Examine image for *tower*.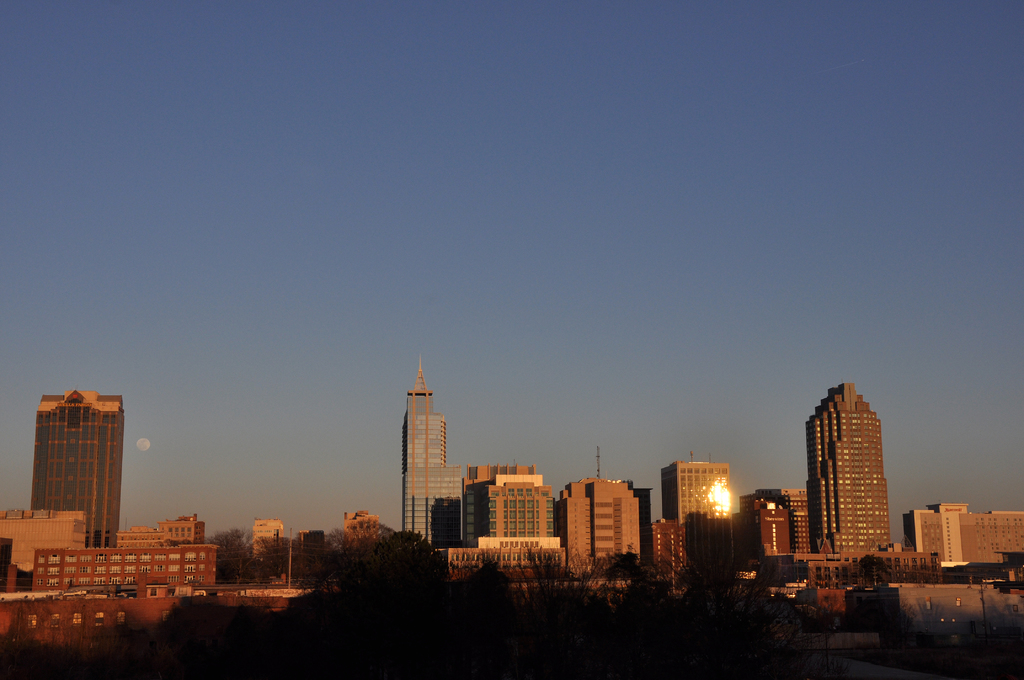
Examination result: region(399, 360, 467, 541).
